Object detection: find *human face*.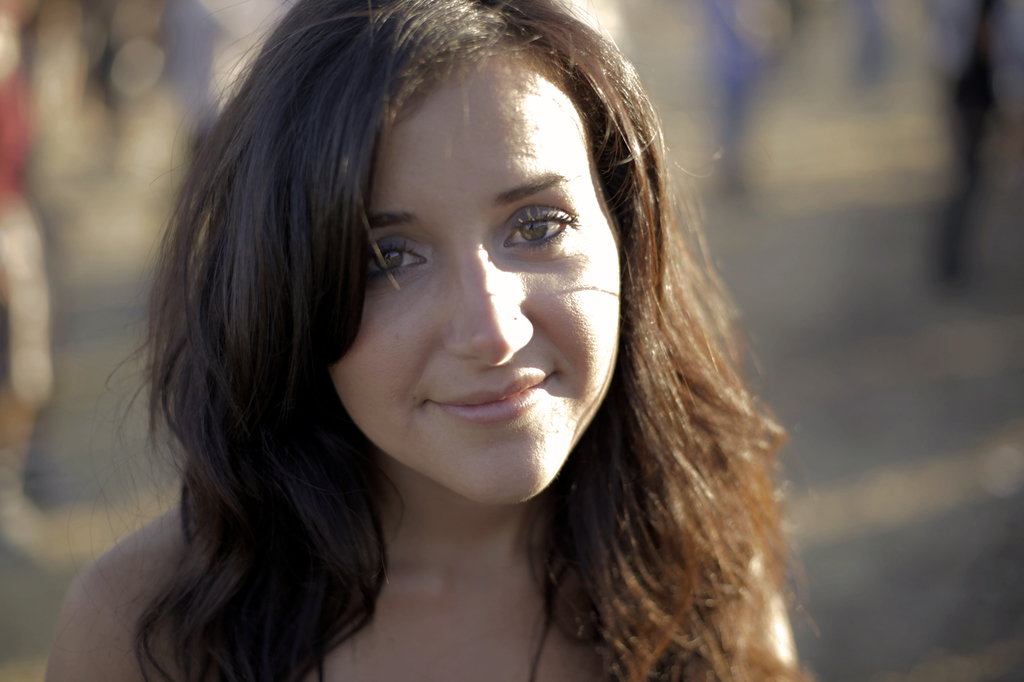
BBox(323, 68, 619, 509).
